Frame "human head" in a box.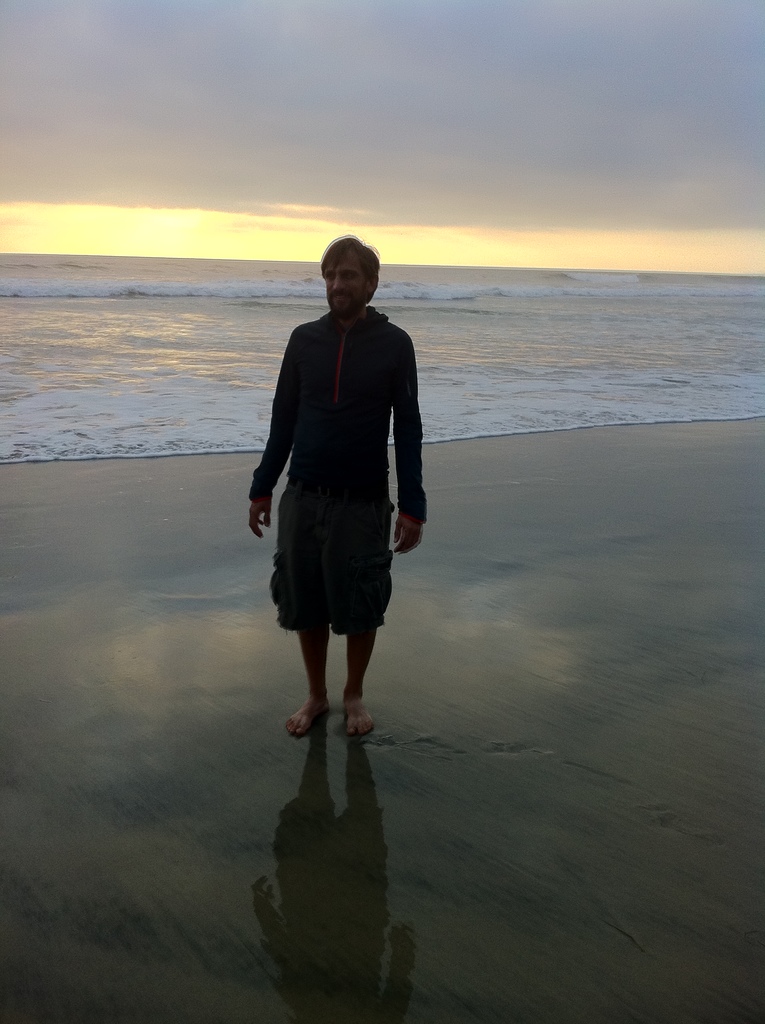
pyautogui.locateOnScreen(304, 234, 385, 324).
